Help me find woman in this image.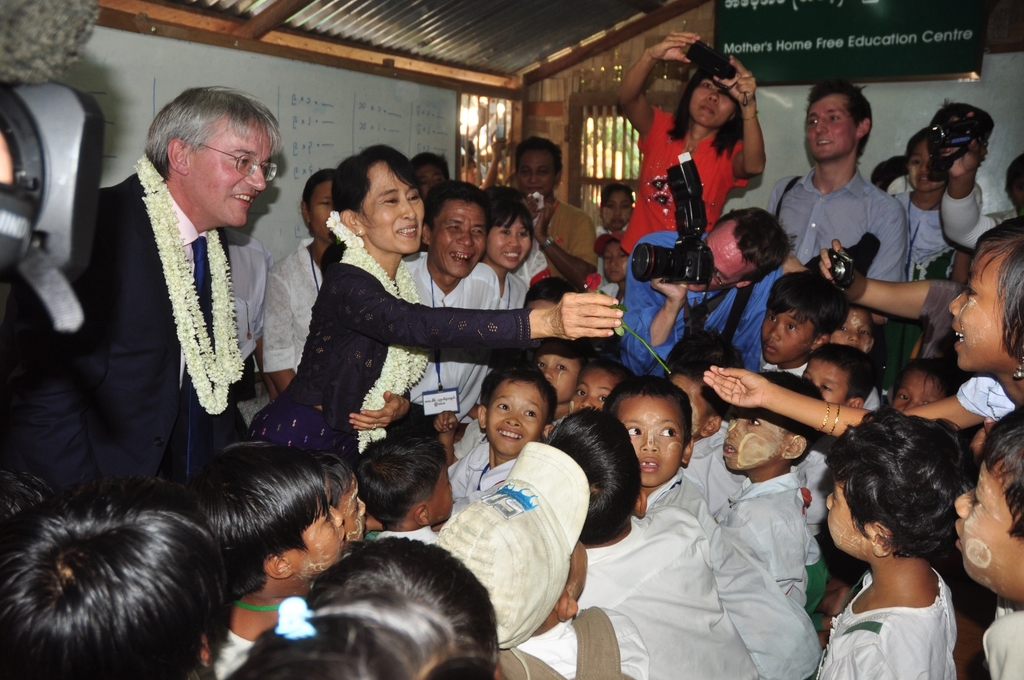
Found it: (left=618, top=28, right=768, bottom=255).
